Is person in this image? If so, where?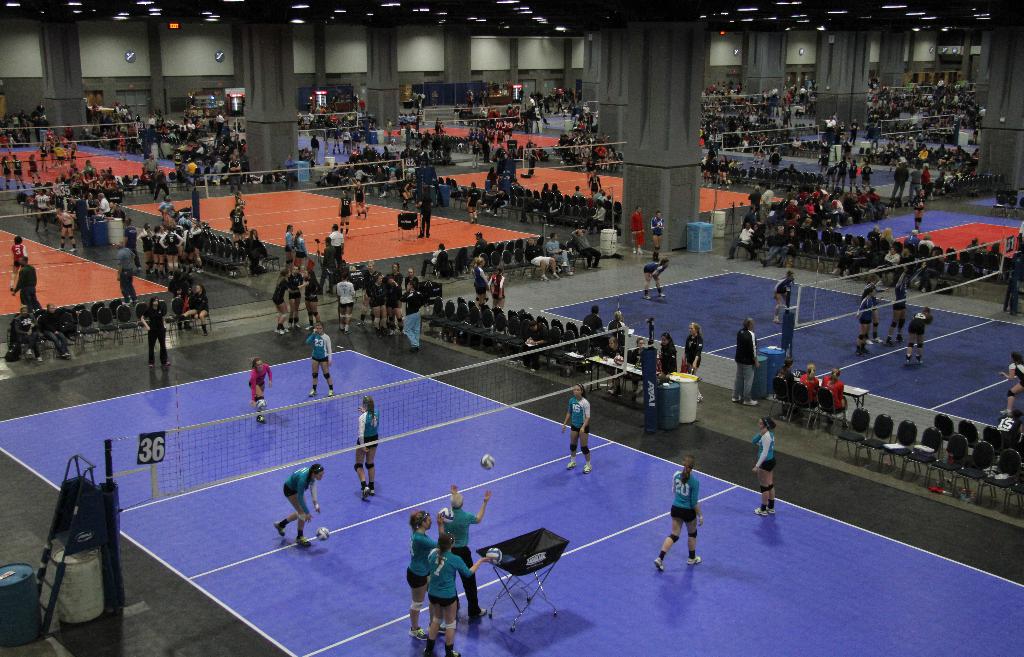
Yes, at l=10, t=306, r=43, b=362.
